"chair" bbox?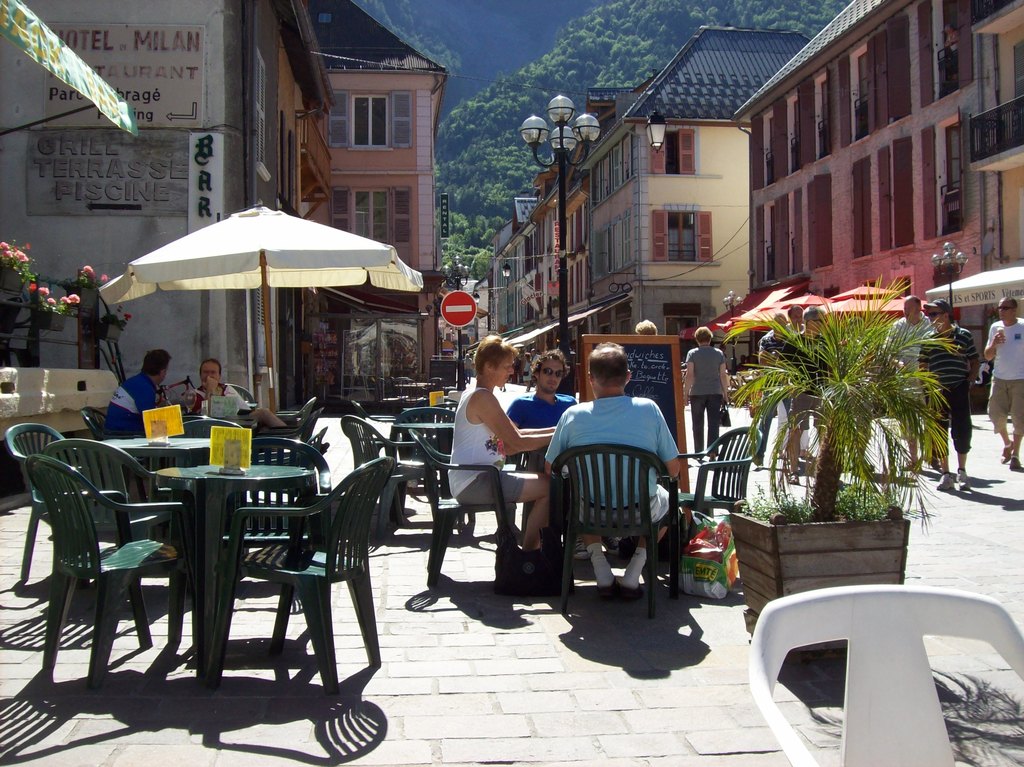
{"left": 291, "top": 394, "right": 315, "bottom": 428}
